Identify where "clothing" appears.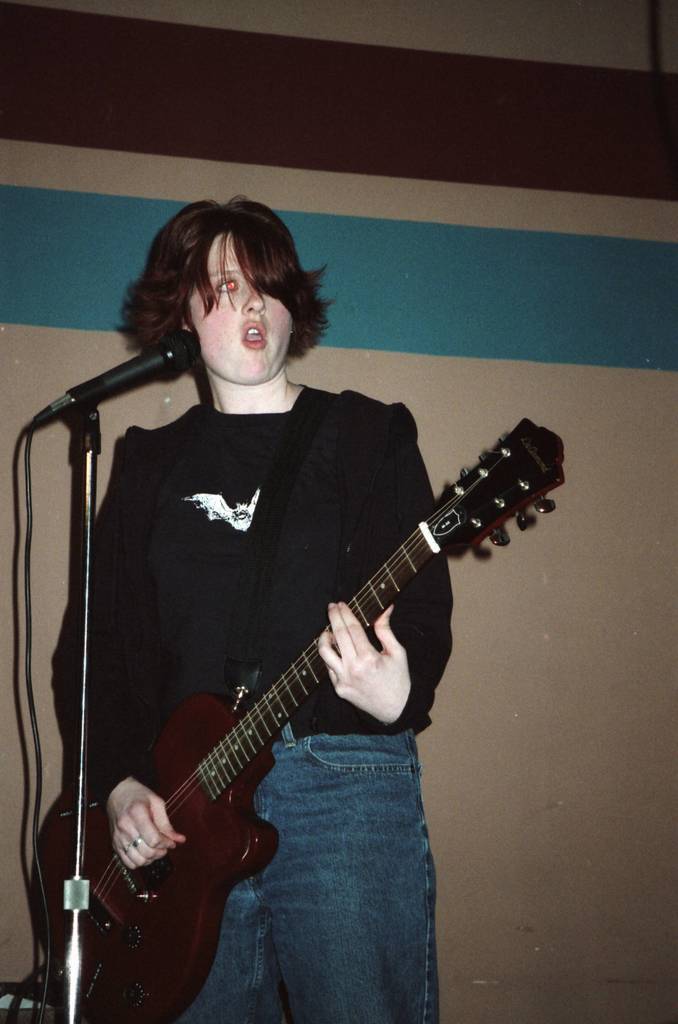
Appears at <region>52, 366, 451, 1023</region>.
